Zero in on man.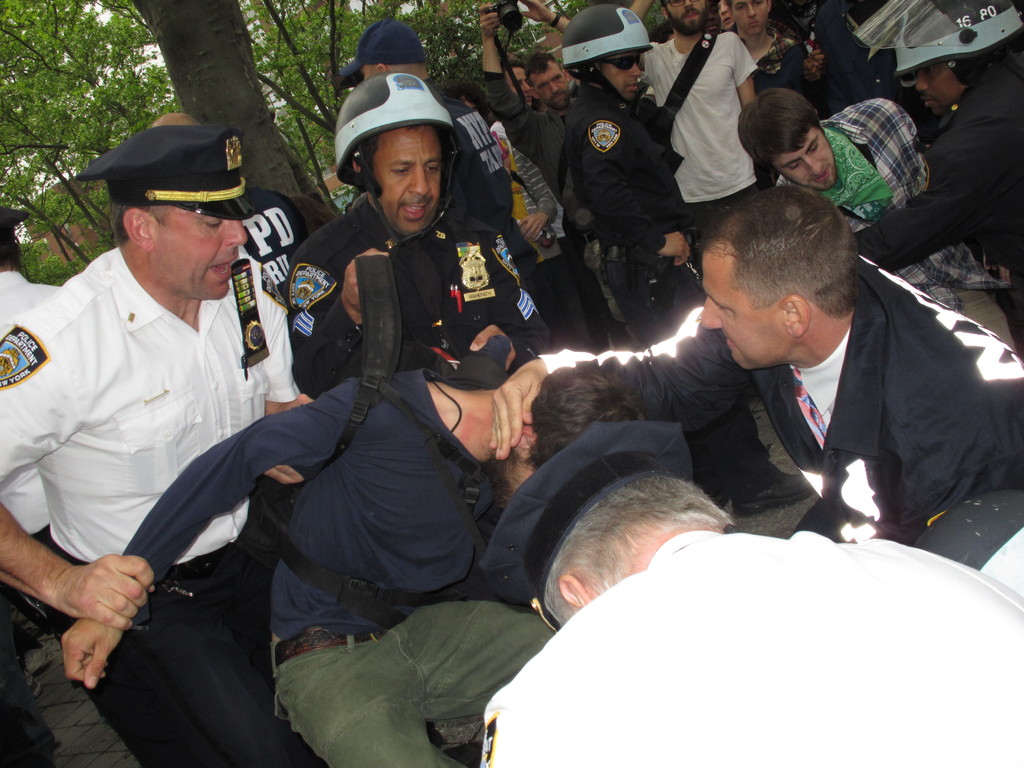
Zeroed in: 0:213:61:623.
